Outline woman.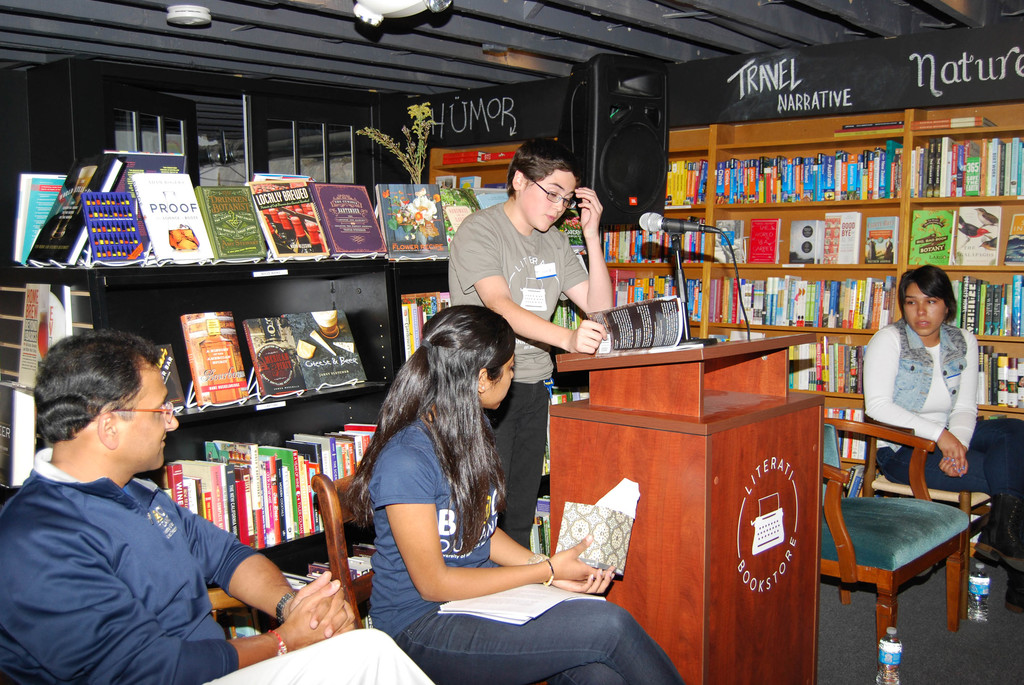
Outline: BBox(862, 268, 982, 492).
